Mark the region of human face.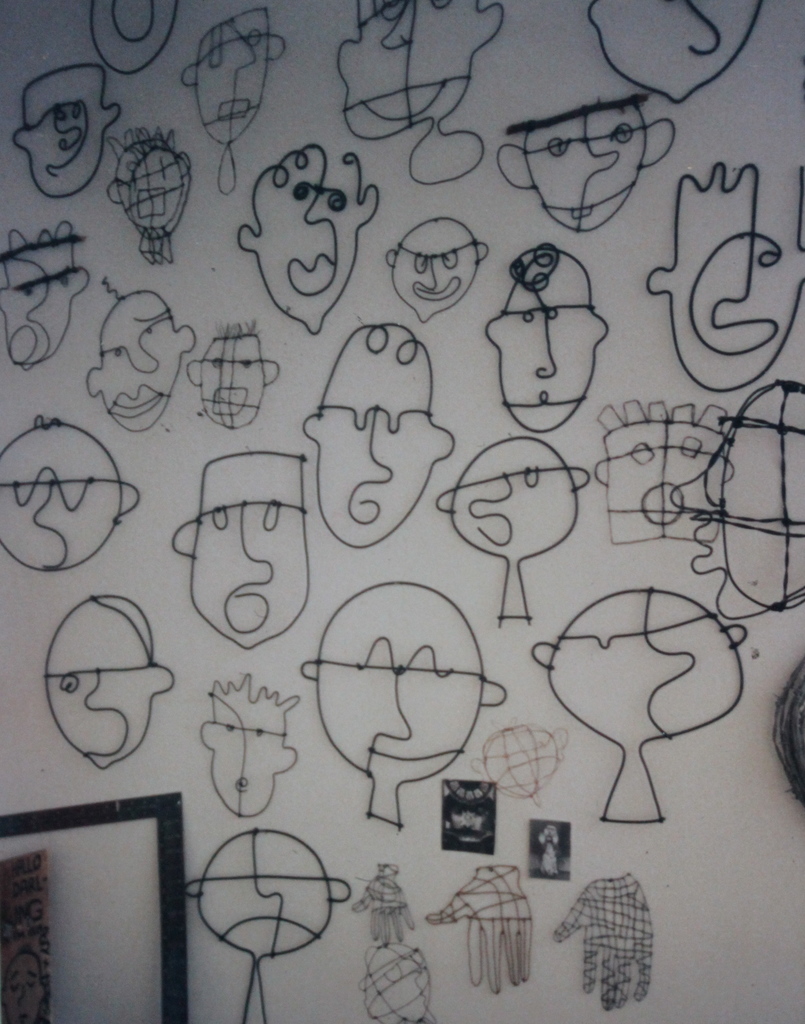
Region: 118, 136, 193, 241.
